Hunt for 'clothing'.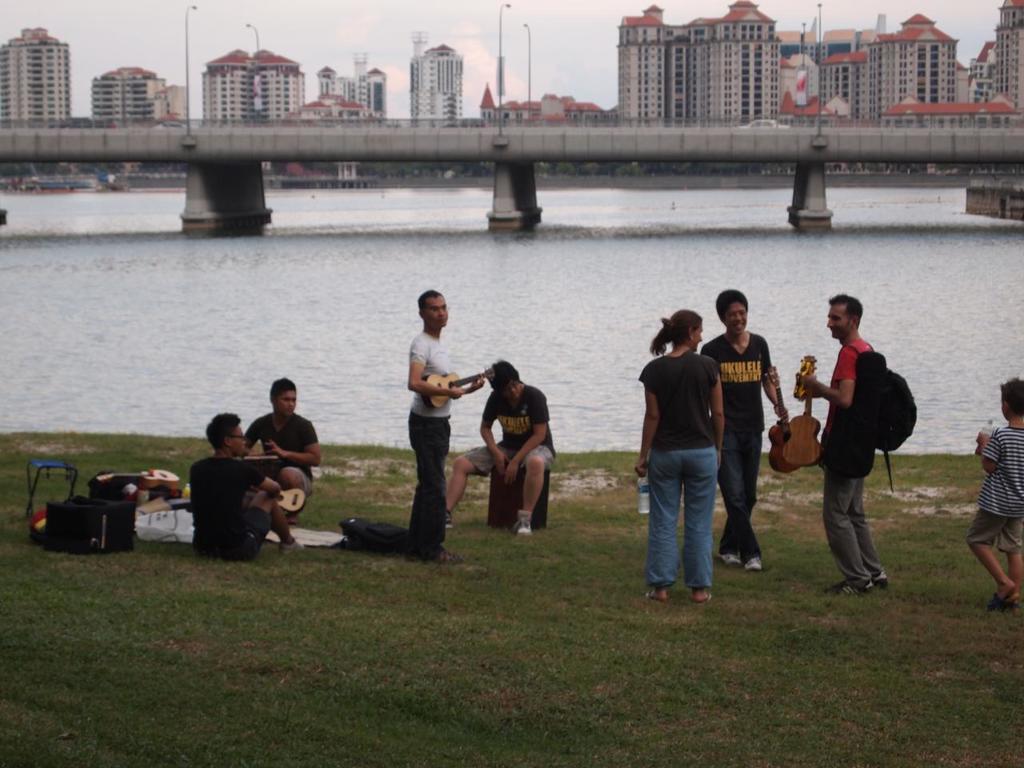
Hunted down at left=190, top=437, right=296, bottom=562.
